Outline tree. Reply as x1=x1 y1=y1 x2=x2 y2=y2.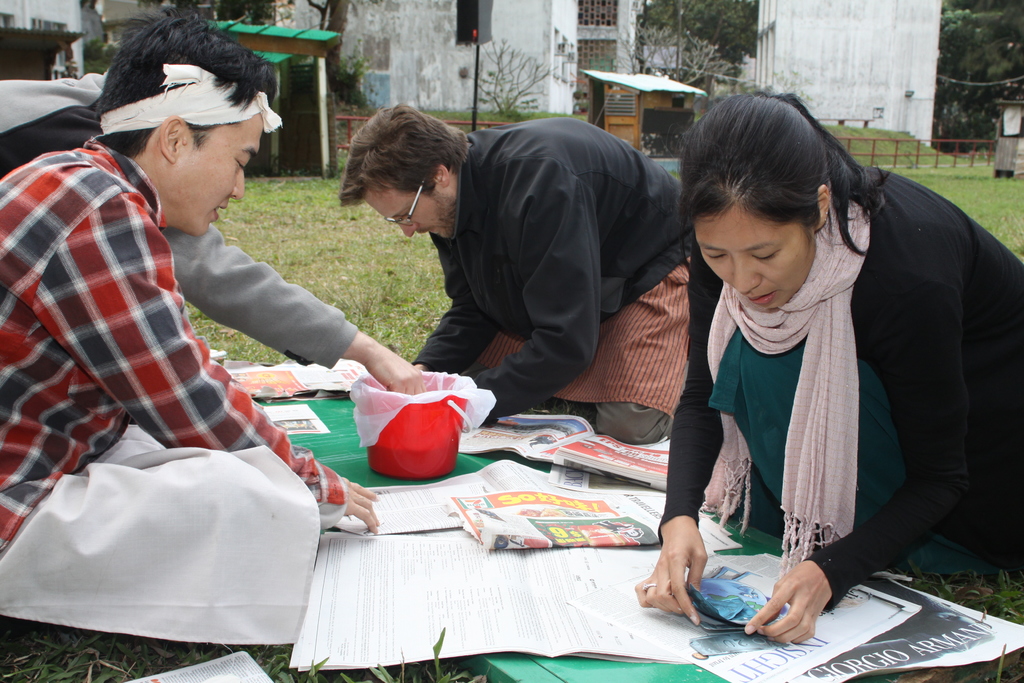
x1=612 y1=19 x2=725 y2=81.
